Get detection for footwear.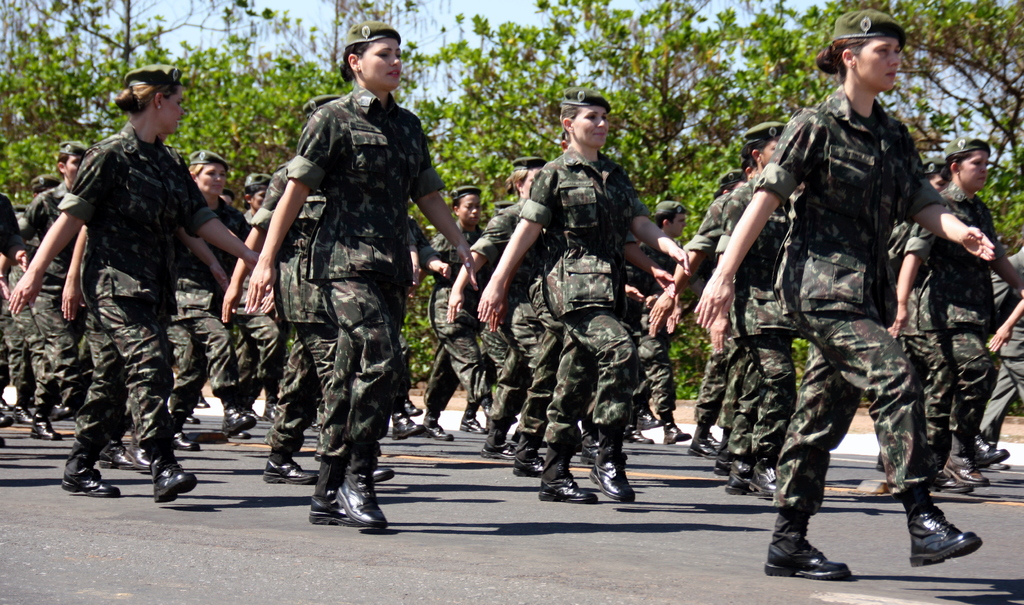
Detection: bbox=(972, 432, 1008, 468).
